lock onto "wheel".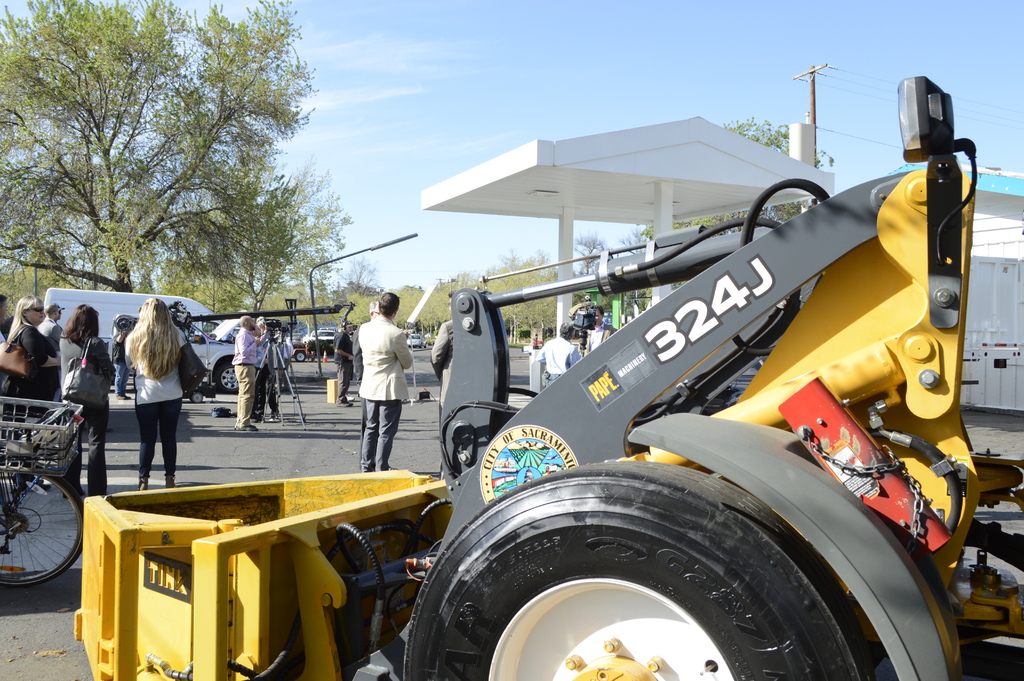
Locked: detection(189, 390, 204, 404).
